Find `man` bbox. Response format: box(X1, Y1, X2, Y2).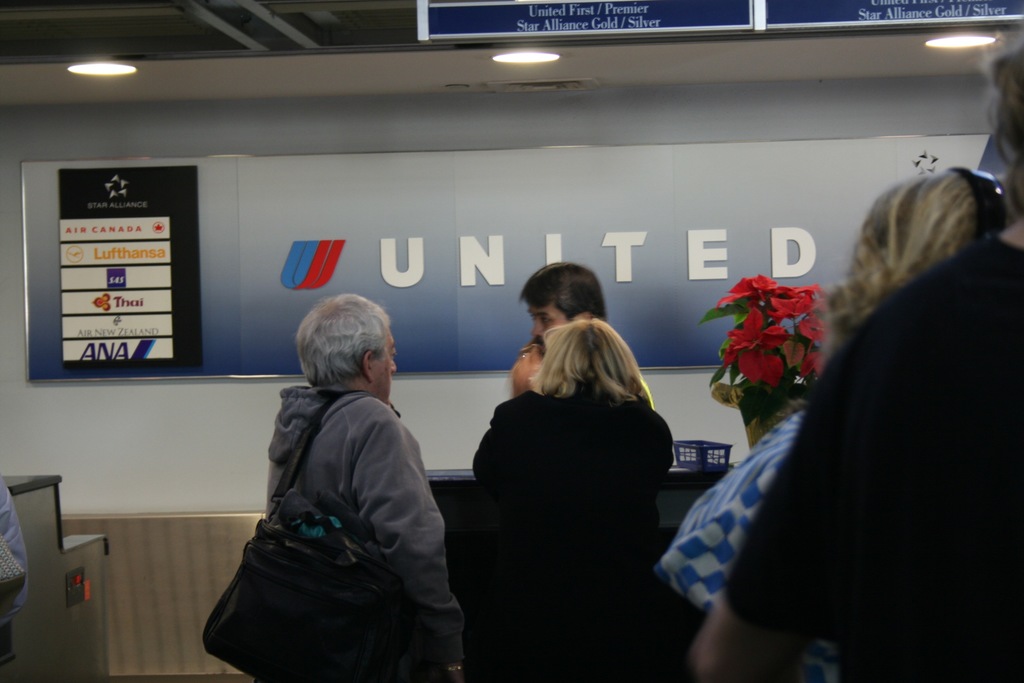
box(207, 283, 472, 678).
